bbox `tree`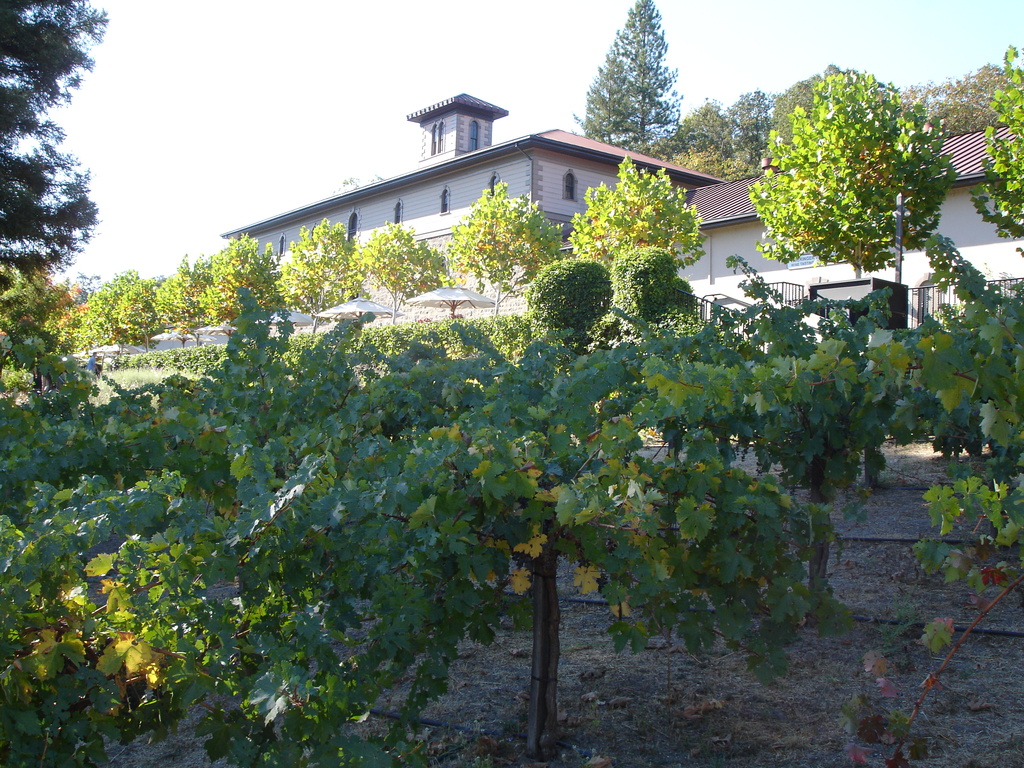
(left=443, top=175, right=559, bottom=315)
